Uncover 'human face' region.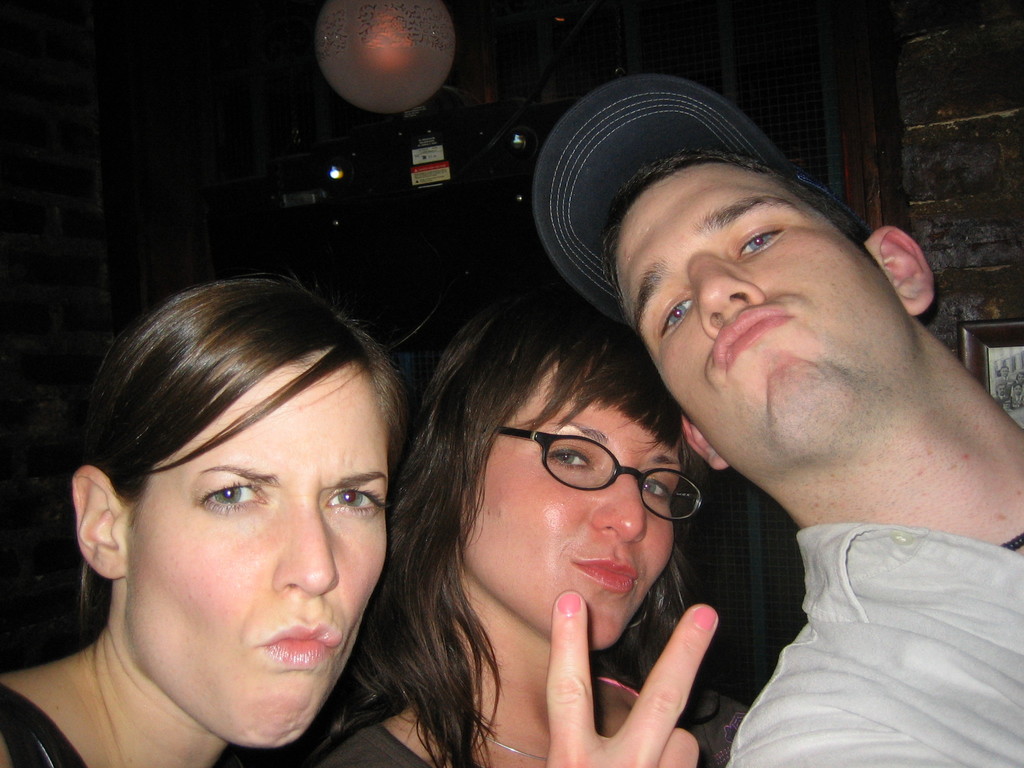
Uncovered: box(126, 369, 388, 748).
